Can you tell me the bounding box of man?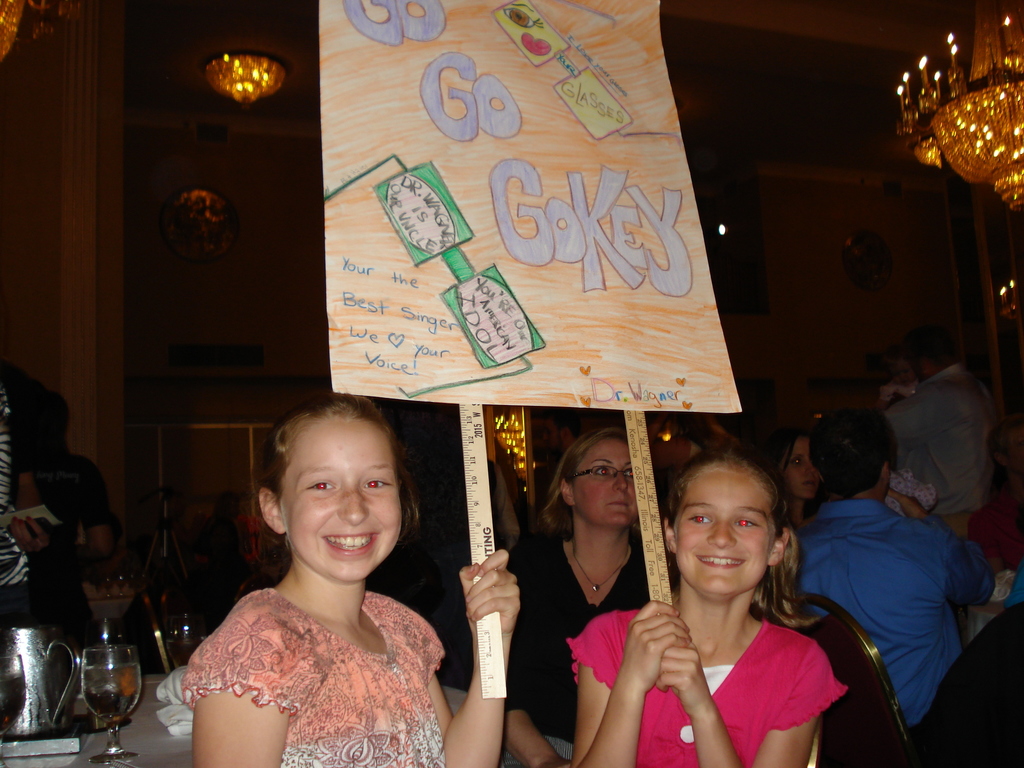
l=784, t=400, r=984, b=749.
